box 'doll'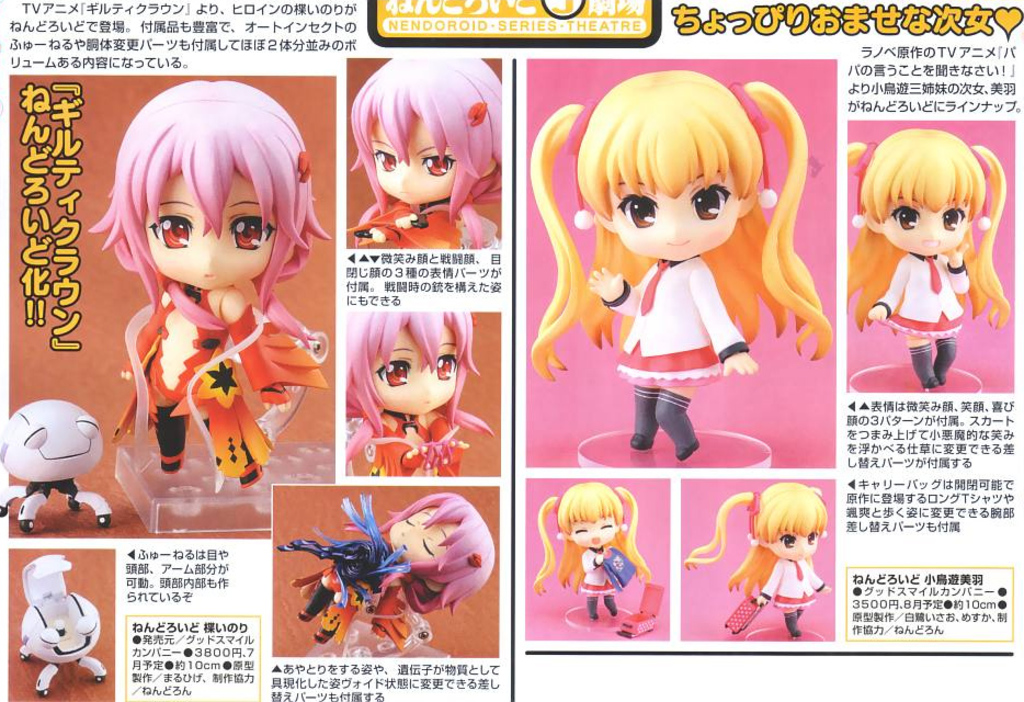
x1=509, y1=68, x2=835, y2=466
